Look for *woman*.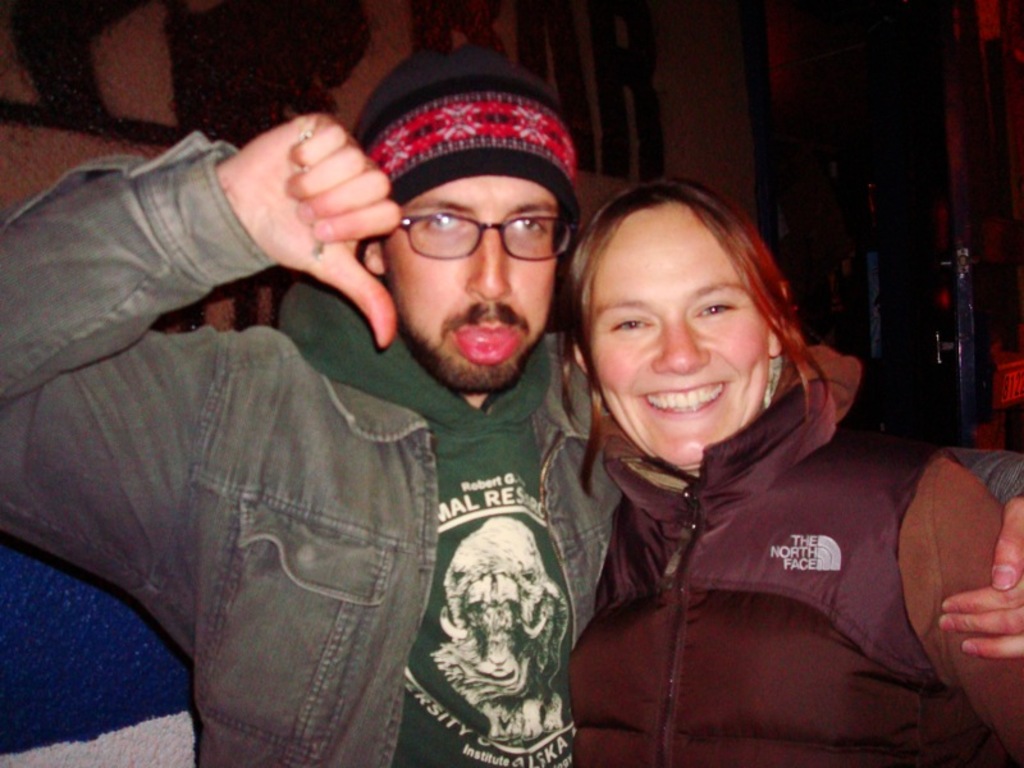
Found: rect(563, 173, 1023, 762).
